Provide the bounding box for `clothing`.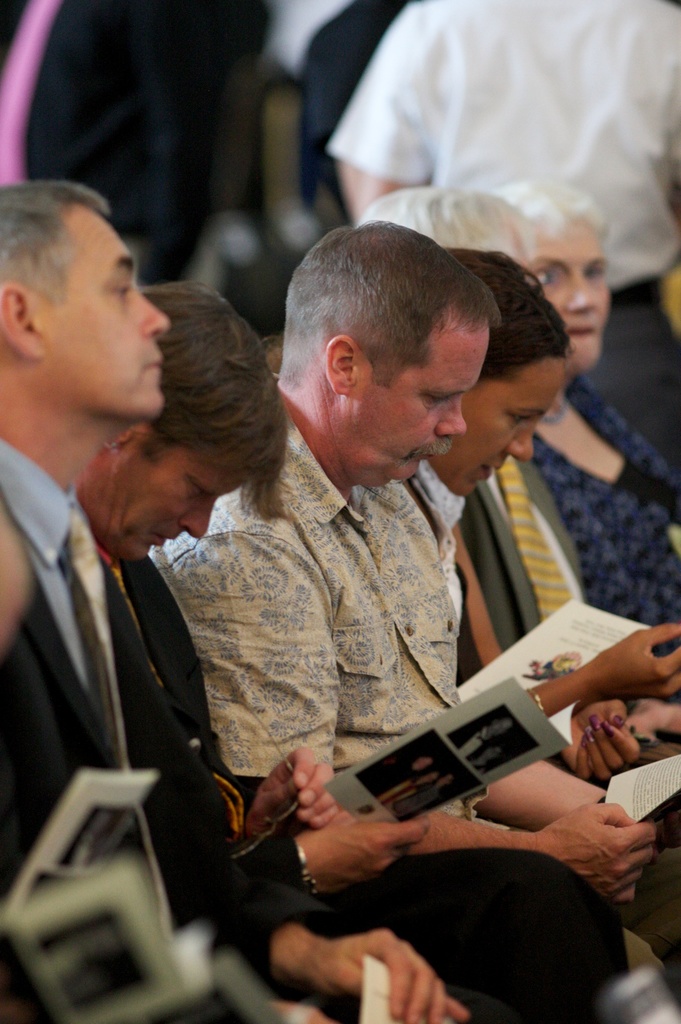
(324, 0, 680, 283).
